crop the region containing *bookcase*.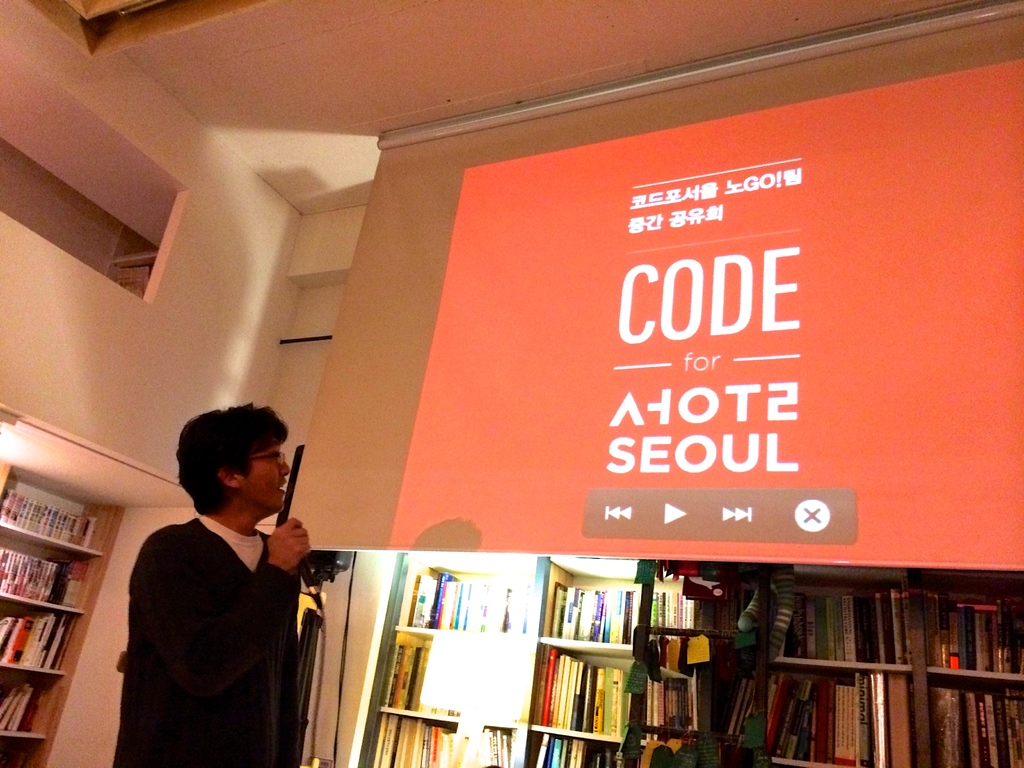
Crop region: <region>0, 462, 129, 767</region>.
